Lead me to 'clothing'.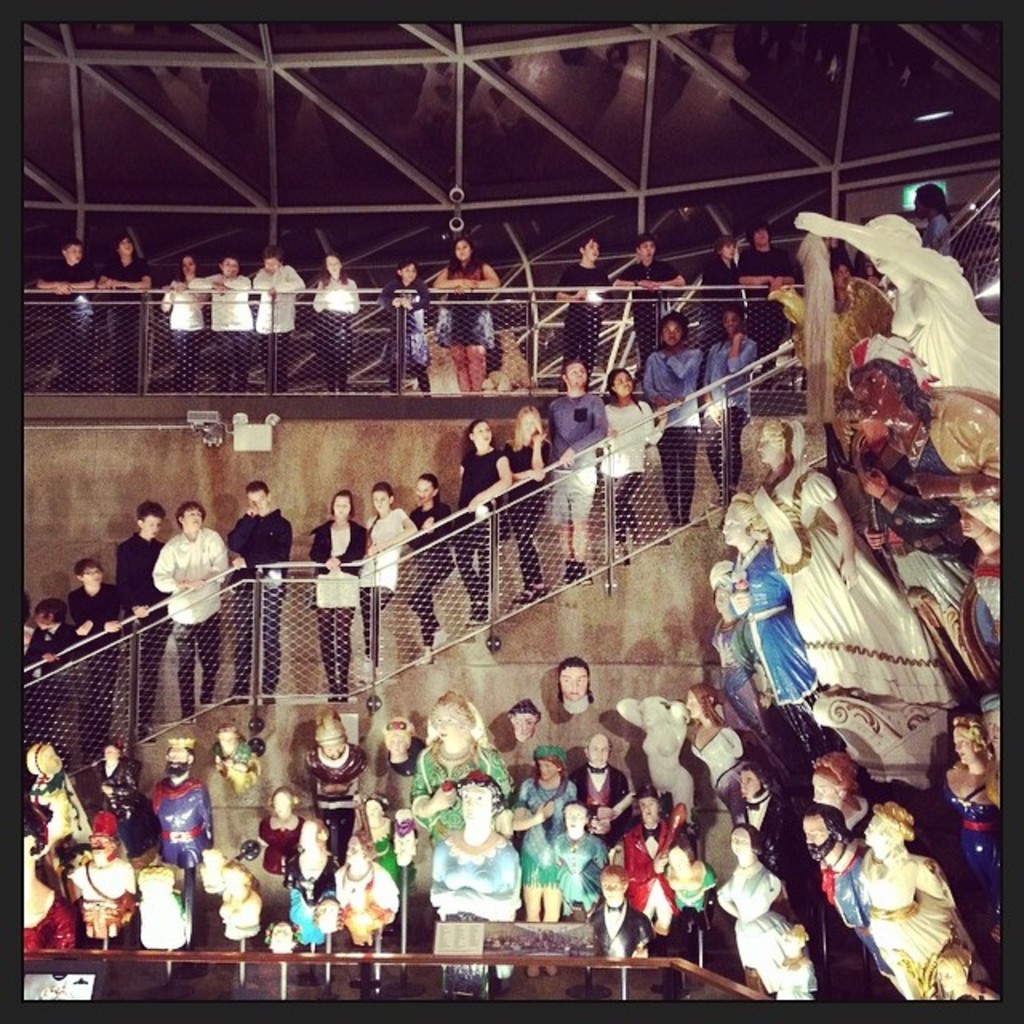
Lead to <bbox>749, 462, 955, 786</bbox>.
